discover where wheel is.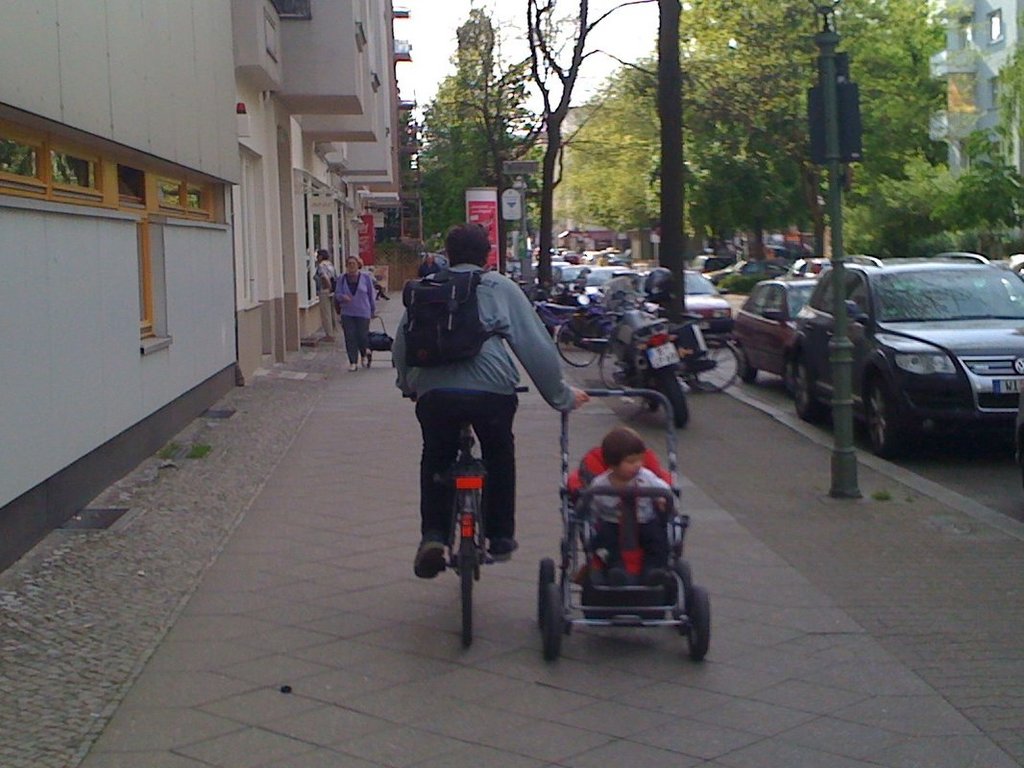
Discovered at locate(551, 315, 605, 366).
